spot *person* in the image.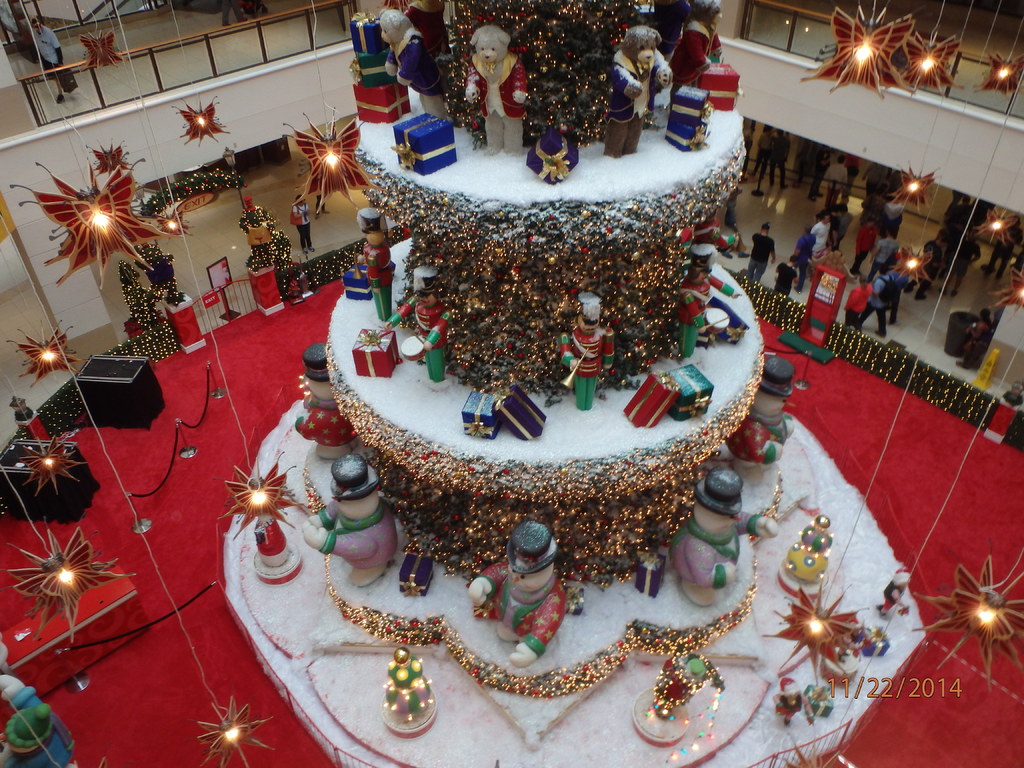
*person* found at 810,207,829,253.
